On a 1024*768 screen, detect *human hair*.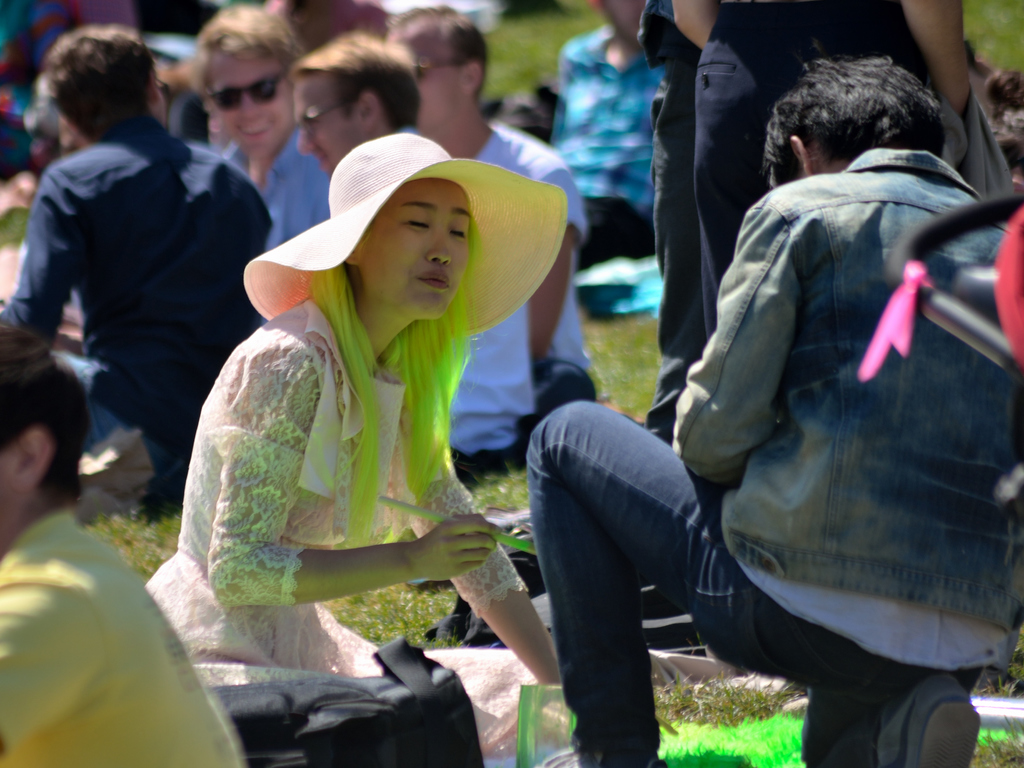
x1=388 y1=6 x2=495 y2=102.
